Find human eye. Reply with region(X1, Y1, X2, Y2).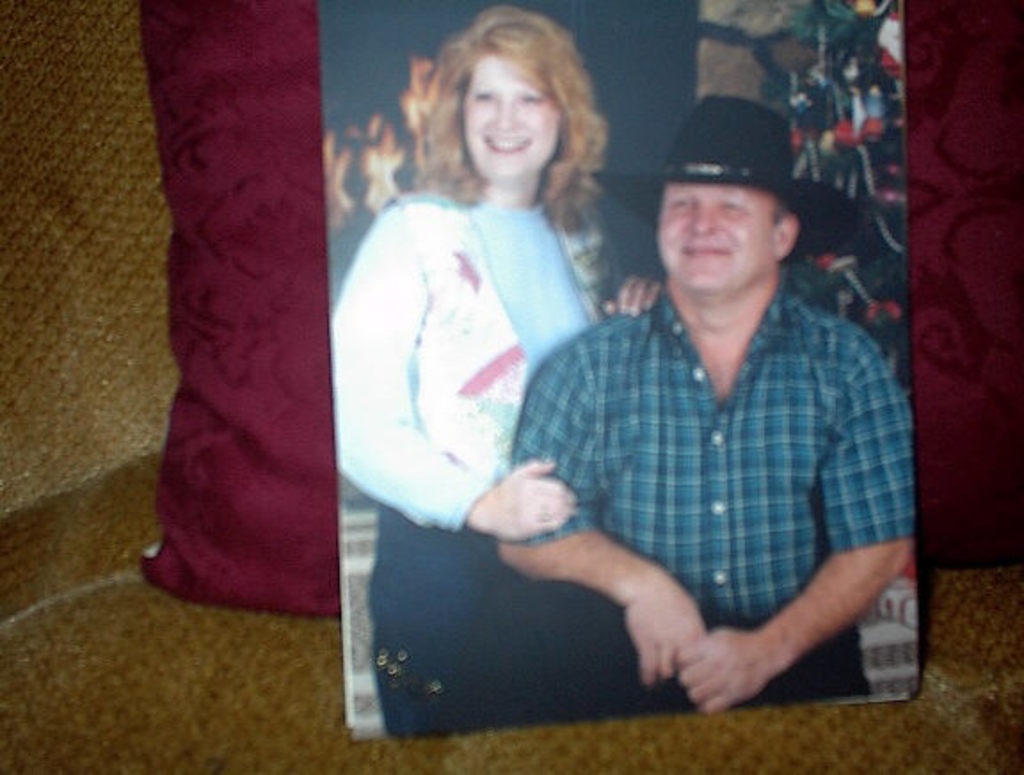
region(656, 192, 692, 212).
